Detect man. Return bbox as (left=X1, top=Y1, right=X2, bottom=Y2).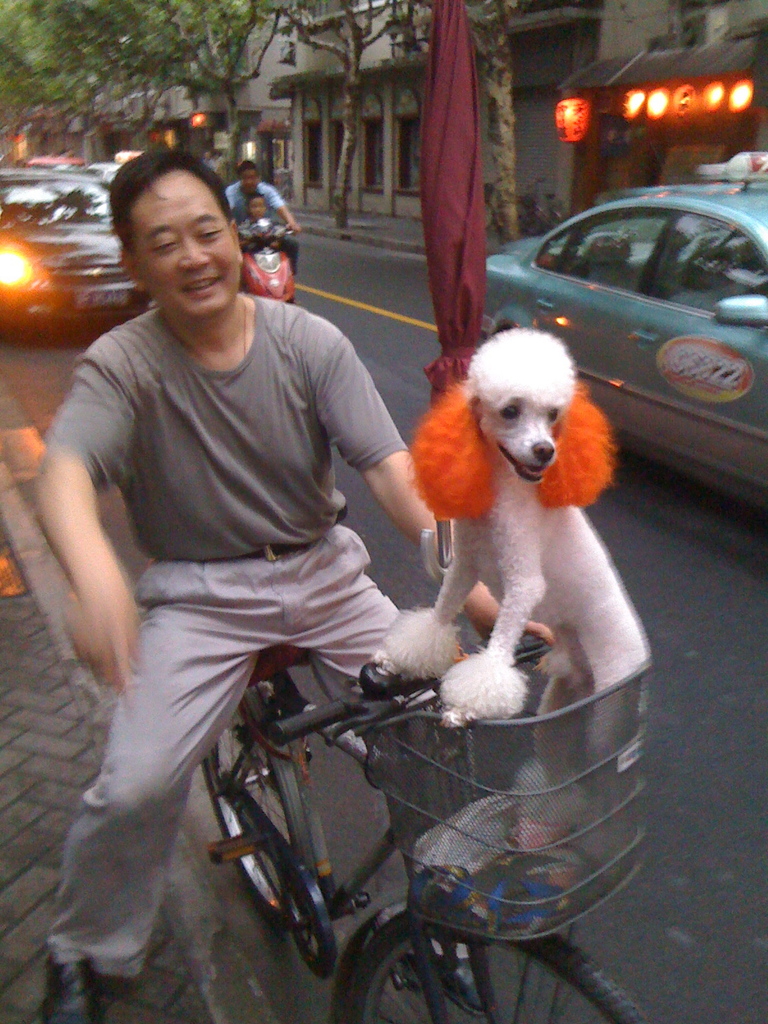
(left=53, top=164, right=552, bottom=950).
